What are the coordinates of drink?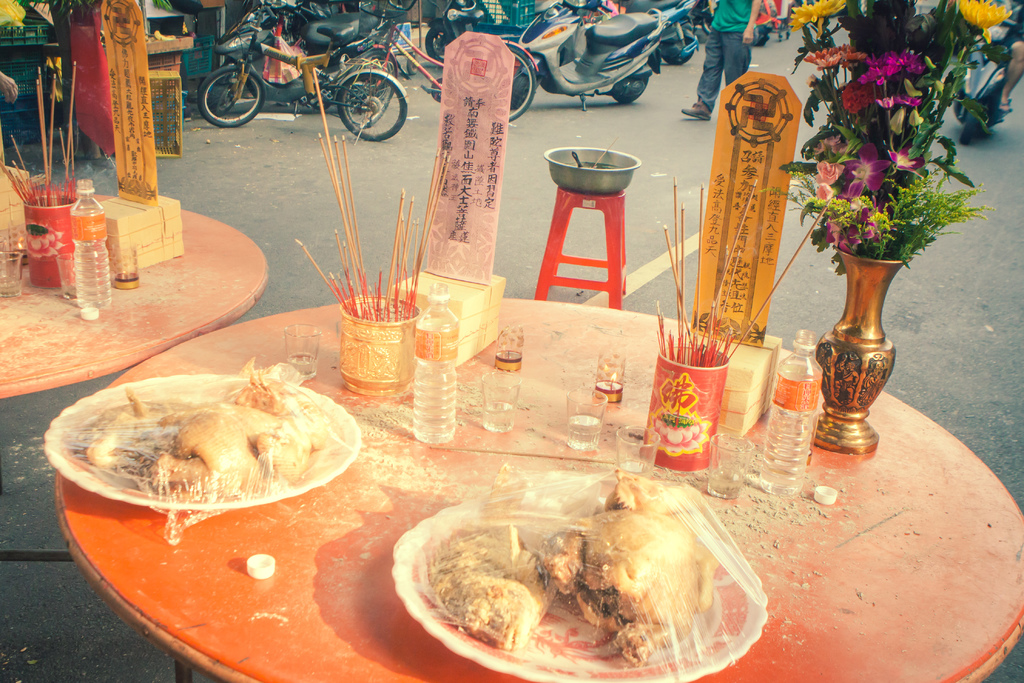
<region>757, 367, 822, 497</region>.
